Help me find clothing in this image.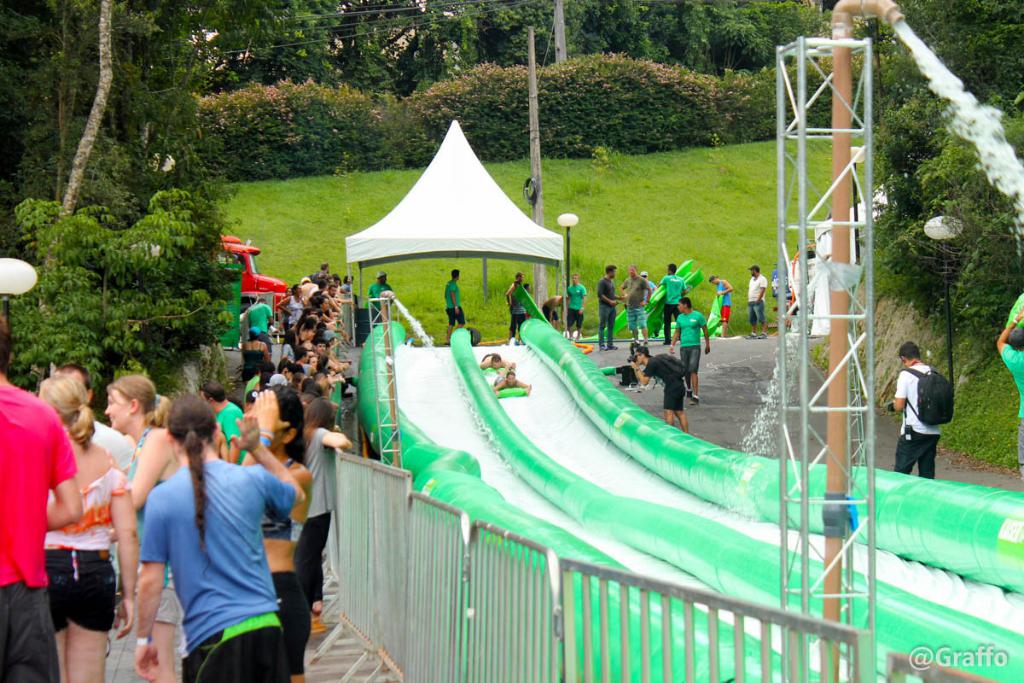
Found it: x1=748 y1=276 x2=766 y2=320.
